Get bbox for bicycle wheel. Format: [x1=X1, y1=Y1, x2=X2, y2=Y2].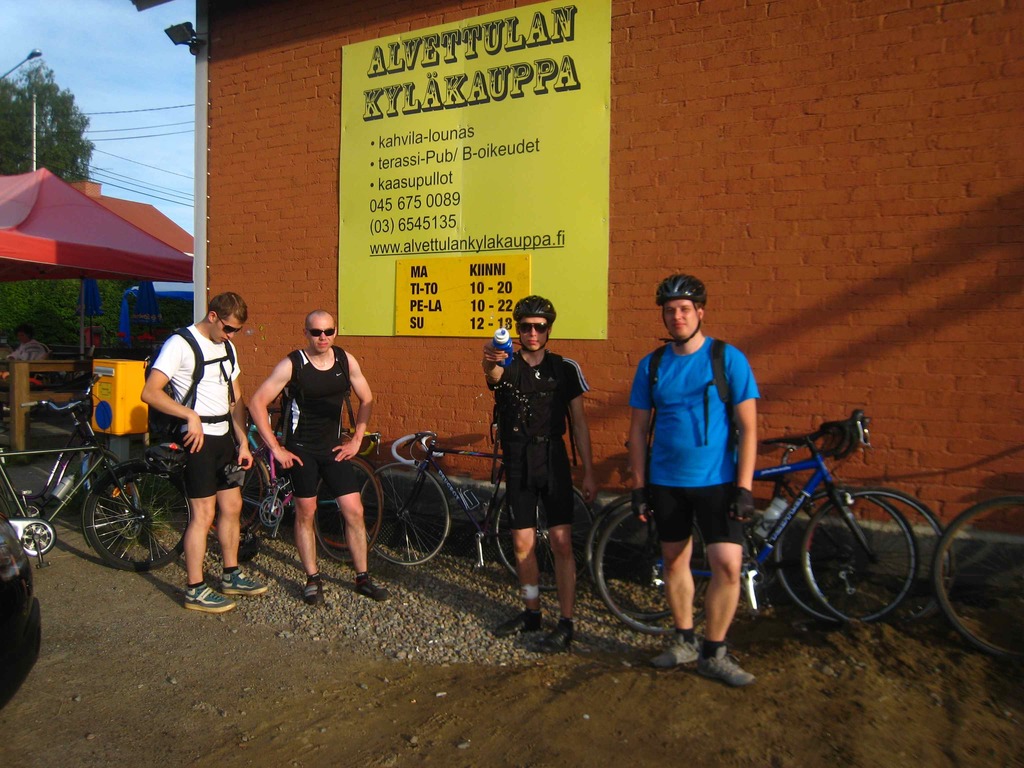
[x1=79, y1=461, x2=191, y2=574].
